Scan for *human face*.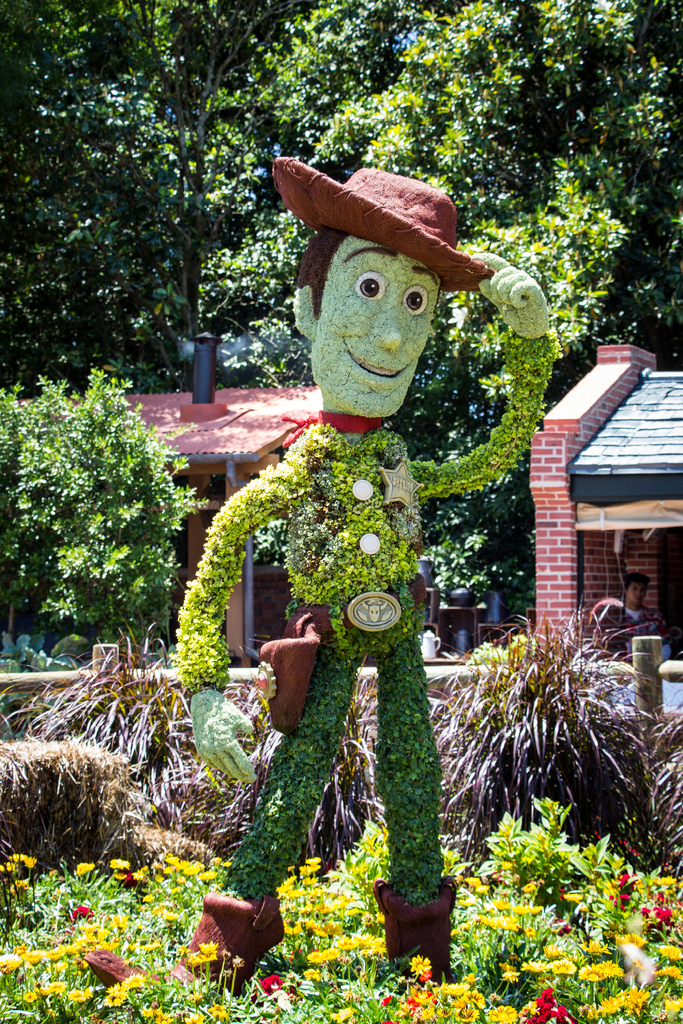
Scan result: x1=626, y1=580, x2=645, y2=606.
